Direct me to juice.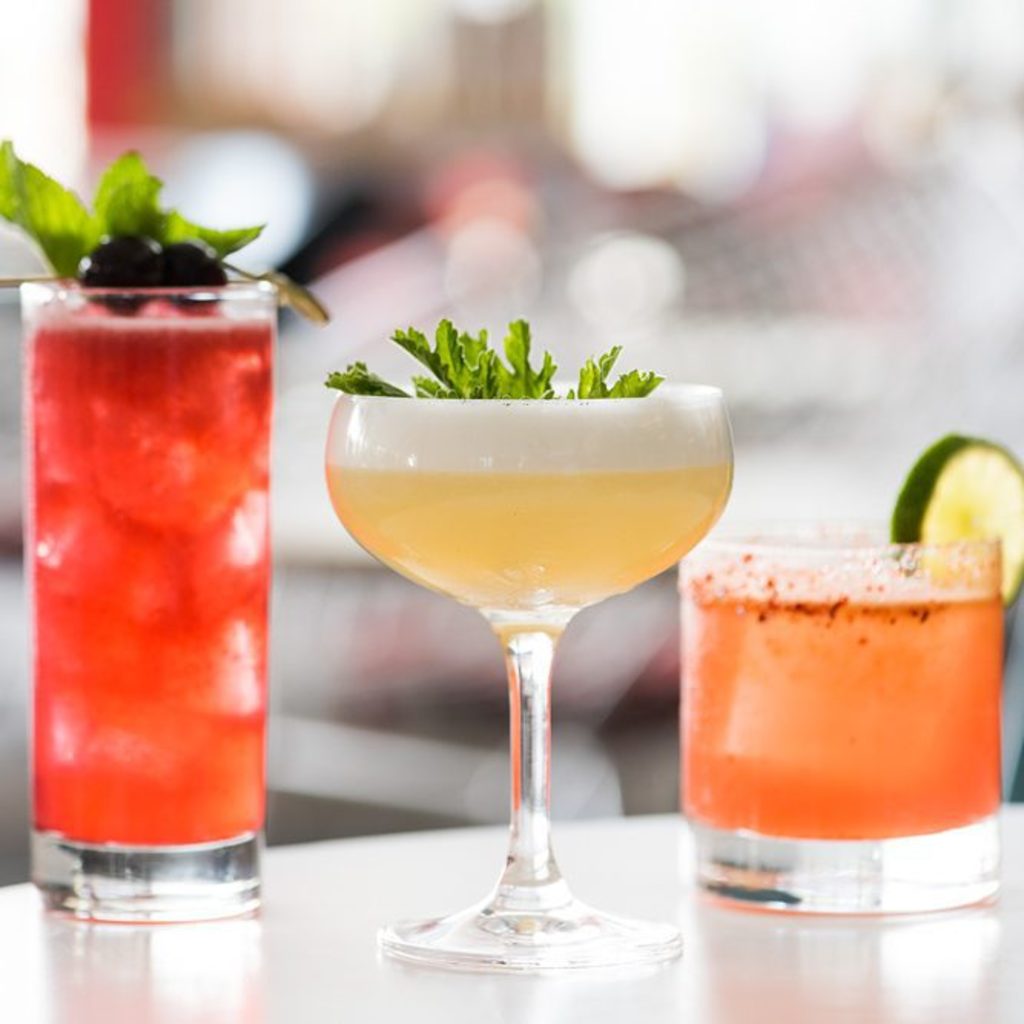
Direction: BBox(319, 461, 731, 613).
